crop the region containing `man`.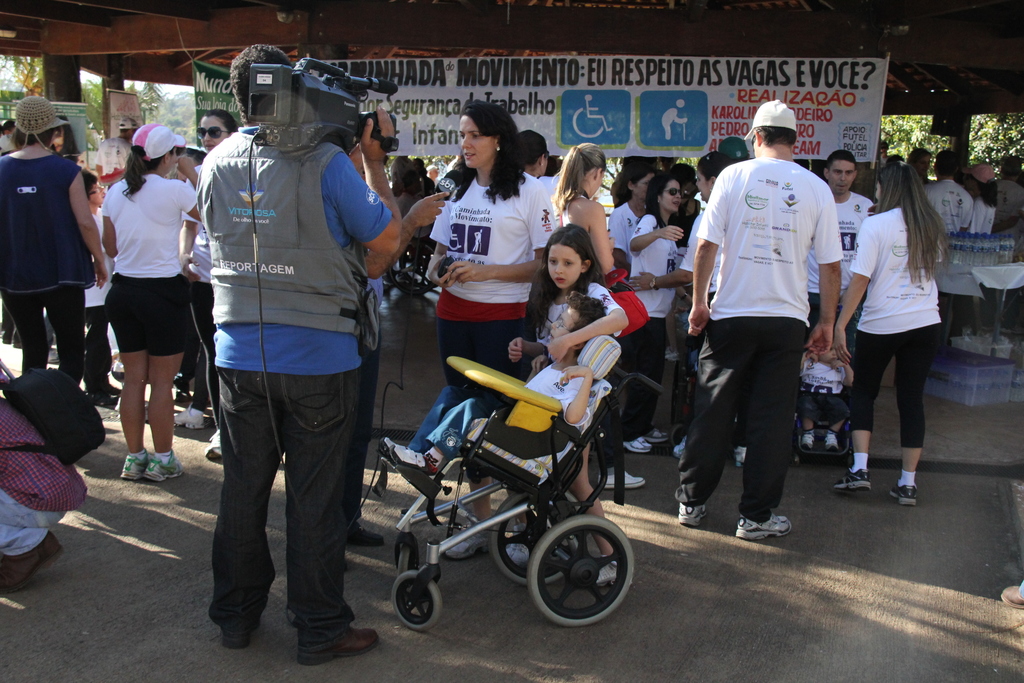
Crop region: (114,115,141,145).
